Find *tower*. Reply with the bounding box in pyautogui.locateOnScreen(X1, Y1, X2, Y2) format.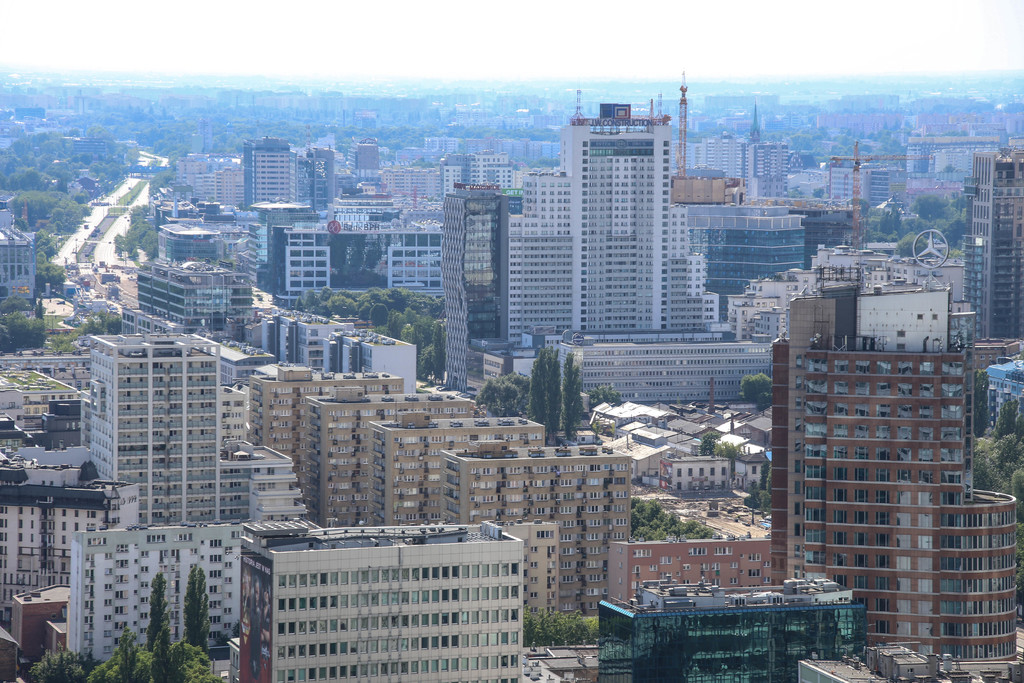
pyautogui.locateOnScreen(365, 407, 534, 519).
